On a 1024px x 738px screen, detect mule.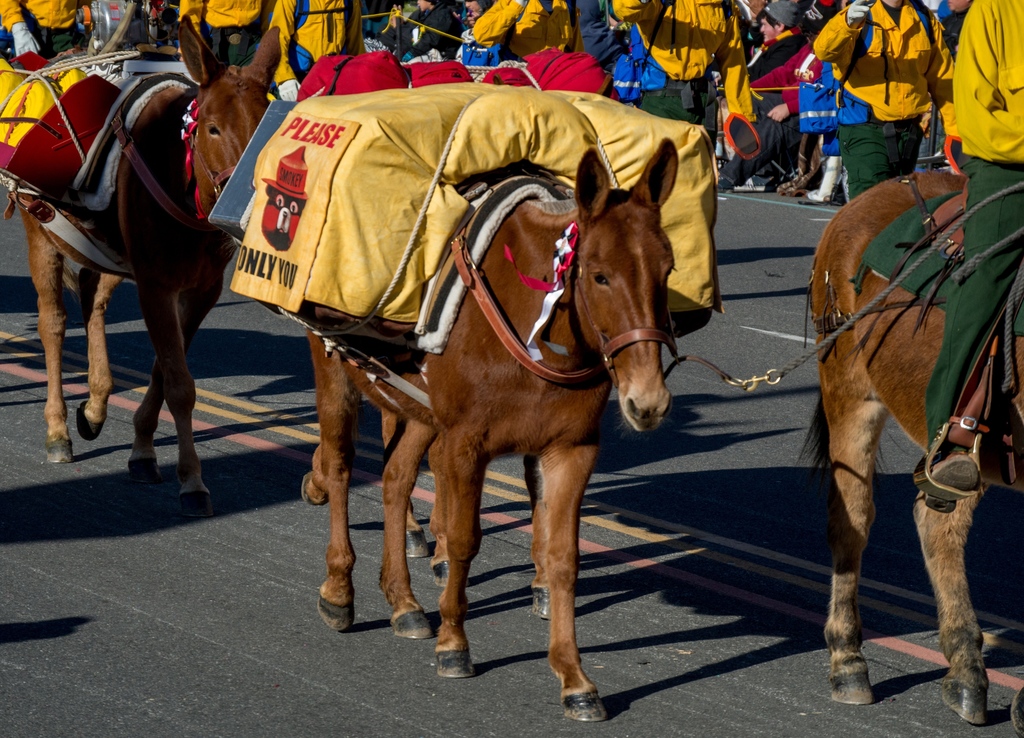
detection(278, 145, 703, 737).
